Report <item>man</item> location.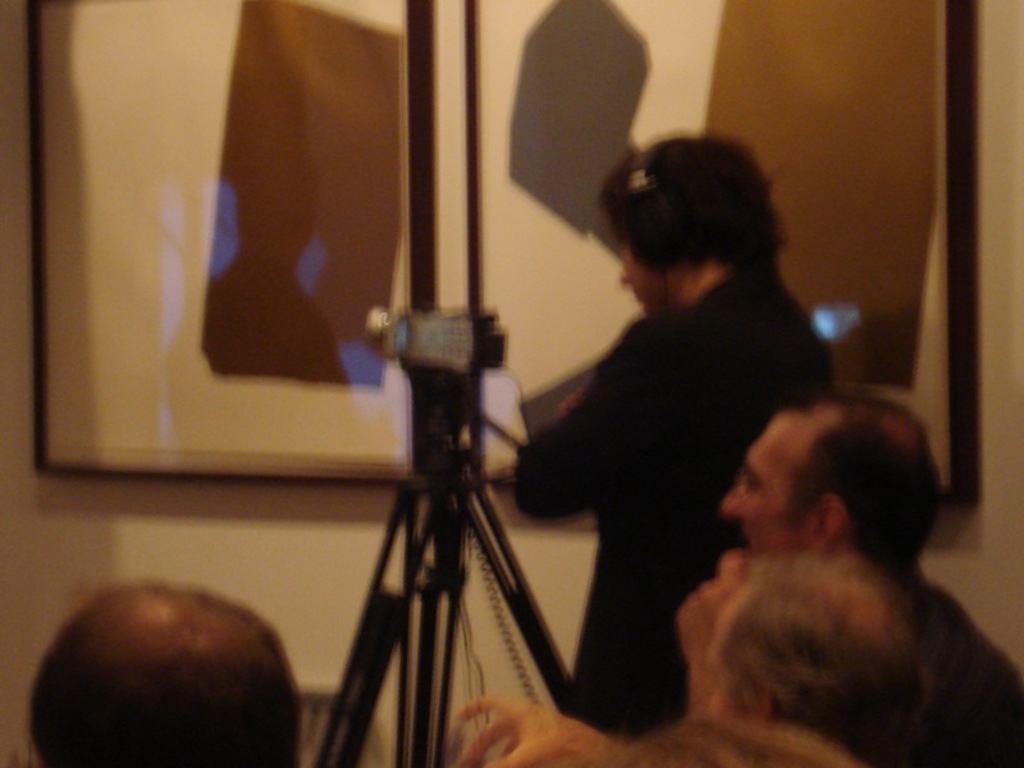
Report: <box>678,384,1023,767</box>.
